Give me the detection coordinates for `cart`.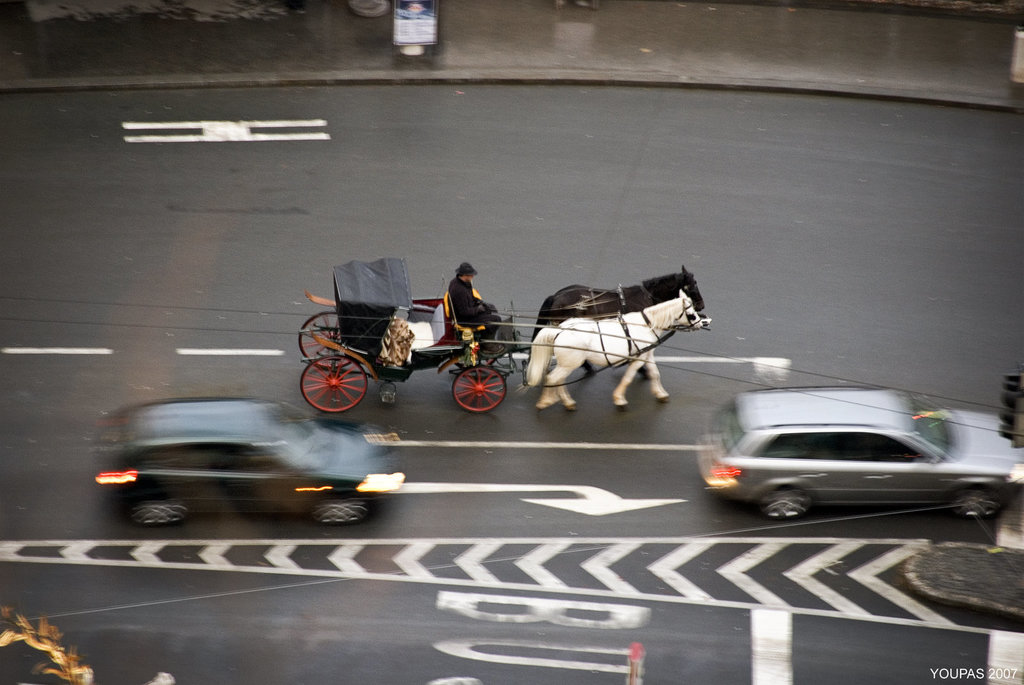
BBox(298, 256, 678, 414).
